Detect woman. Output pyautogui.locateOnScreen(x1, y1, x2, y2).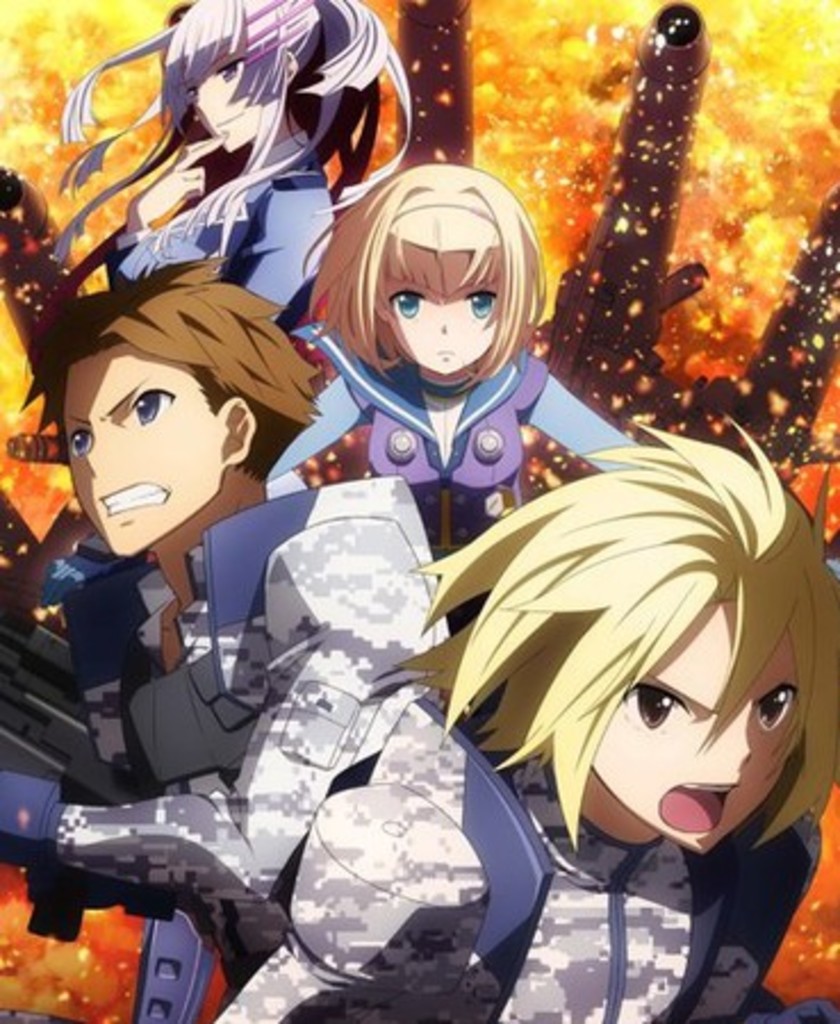
pyautogui.locateOnScreen(257, 166, 647, 637).
